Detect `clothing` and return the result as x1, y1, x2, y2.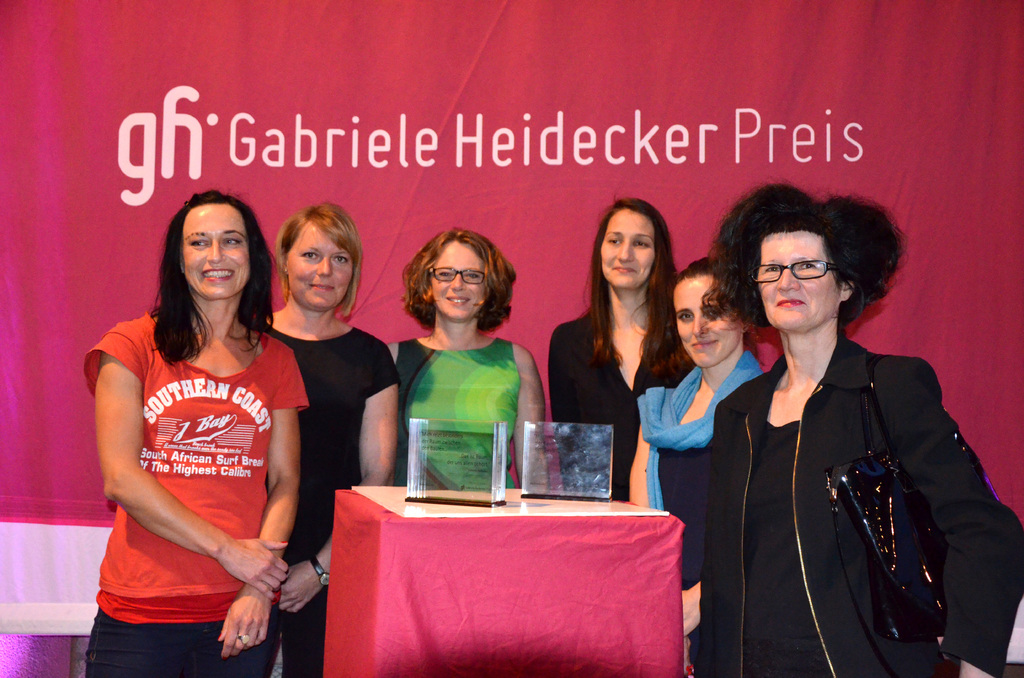
543, 313, 687, 501.
